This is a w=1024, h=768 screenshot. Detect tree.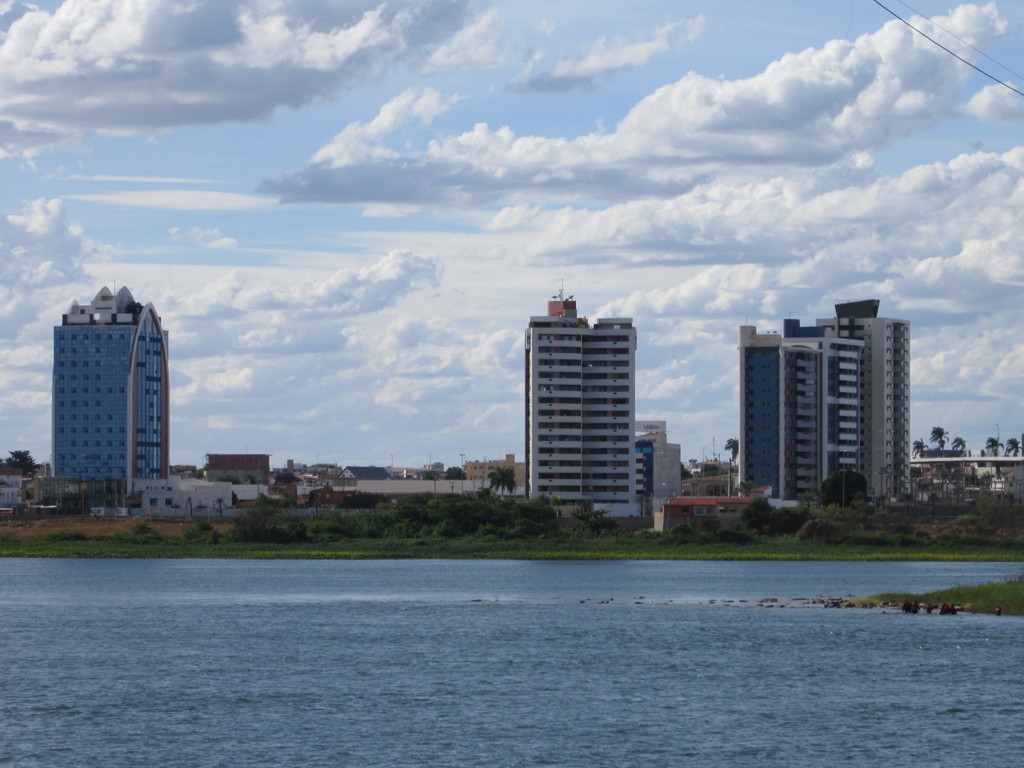
x1=950 y1=435 x2=970 y2=459.
